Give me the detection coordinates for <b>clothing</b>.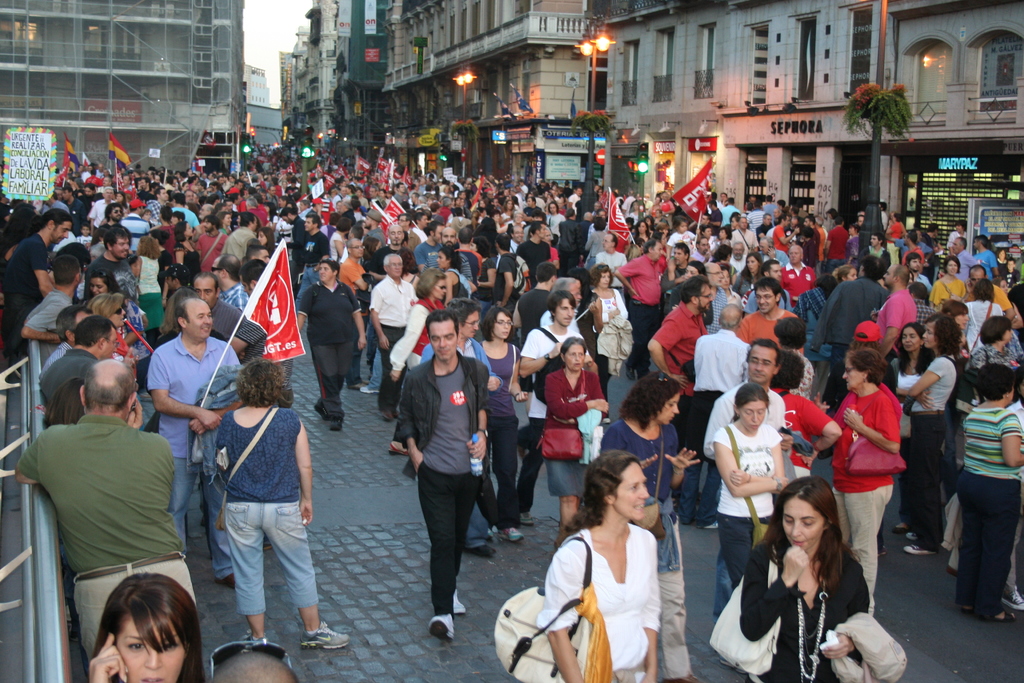
bbox(733, 547, 875, 682).
